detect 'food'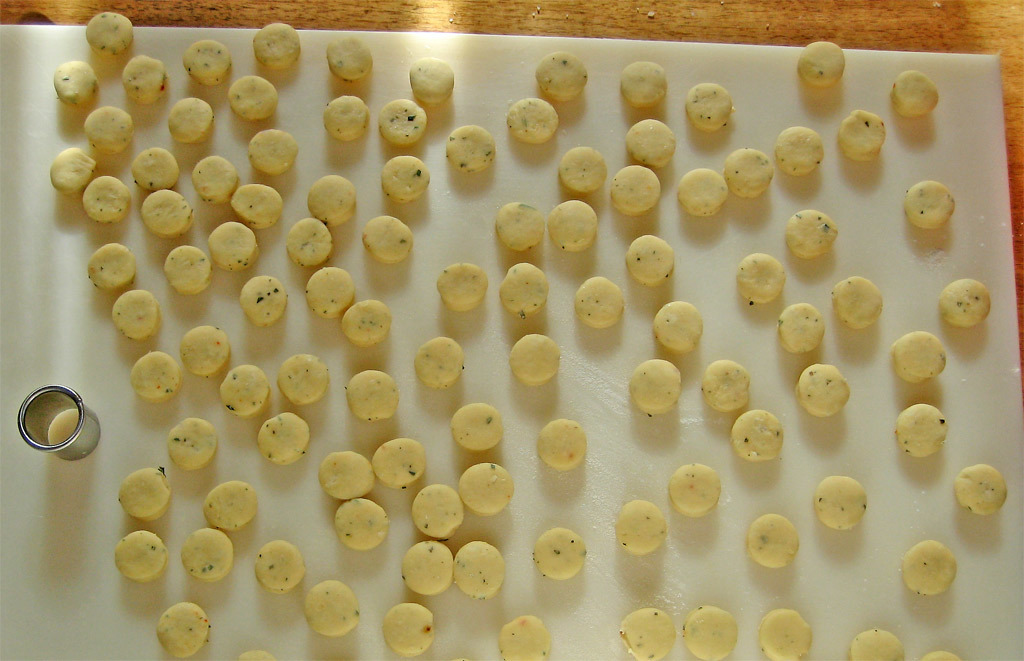
select_region(453, 459, 518, 520)
